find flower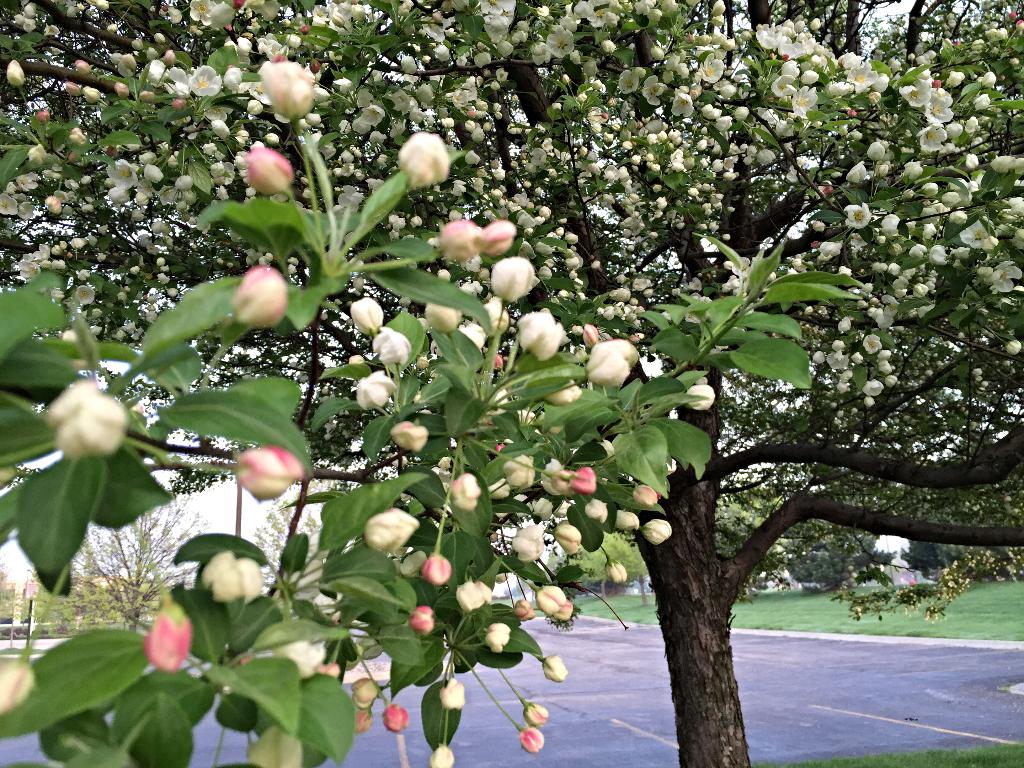
350, 373, 394, 408
